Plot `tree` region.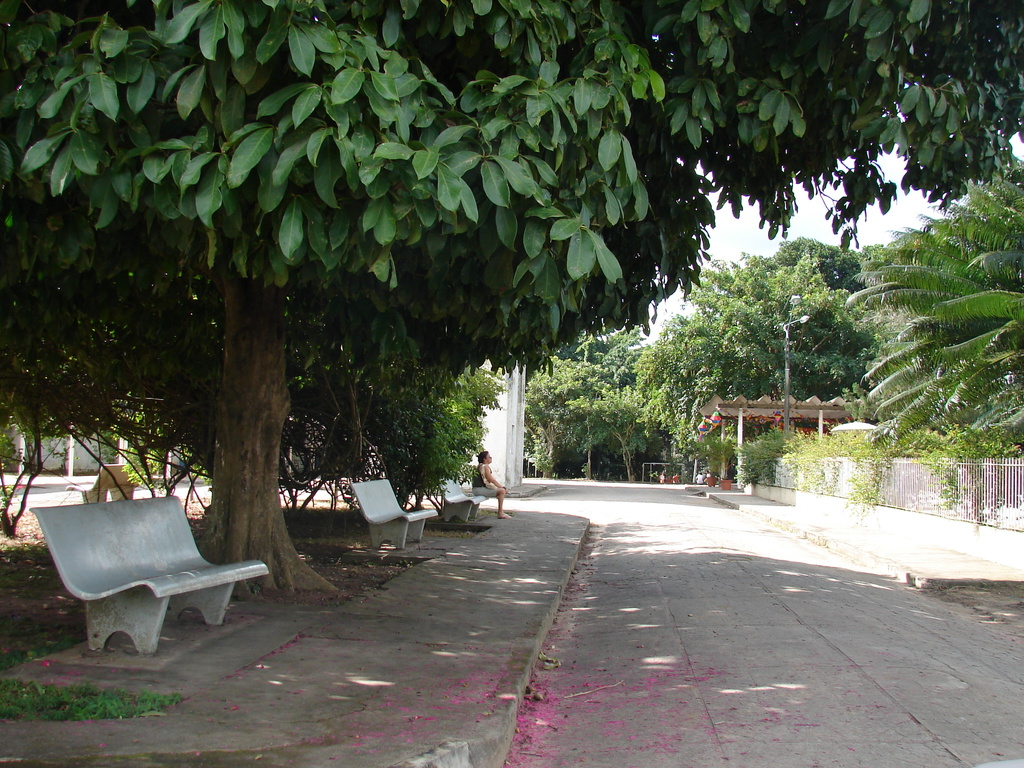
Plotted at <region>850, 150, 1023, 447</region>.
